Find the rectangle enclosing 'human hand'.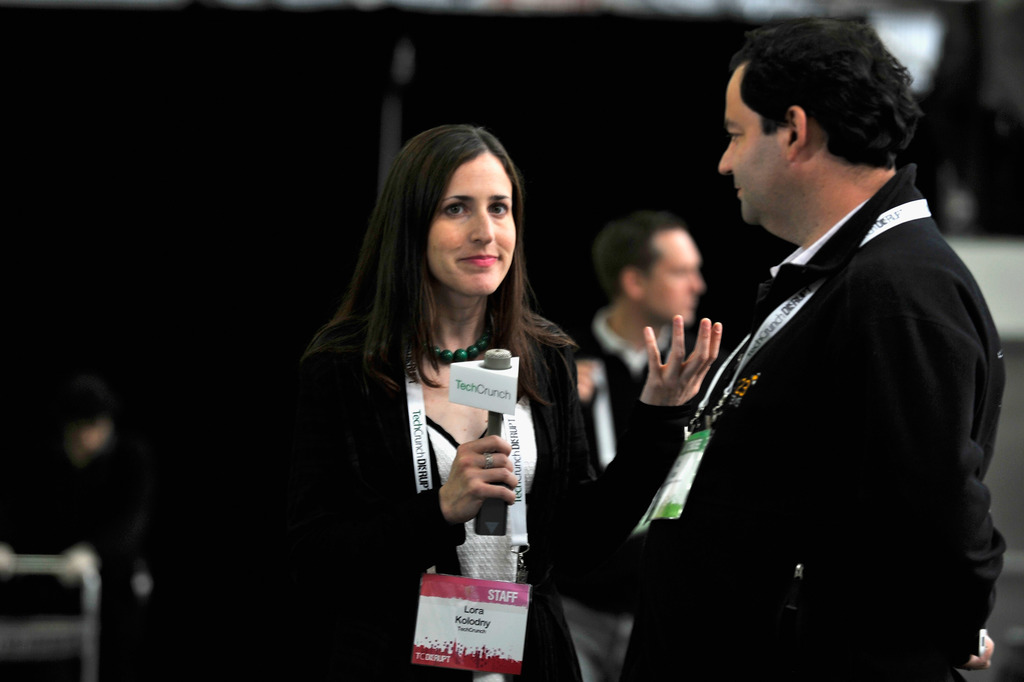
(x1=434, y1=437, x2=521, y2=535).
